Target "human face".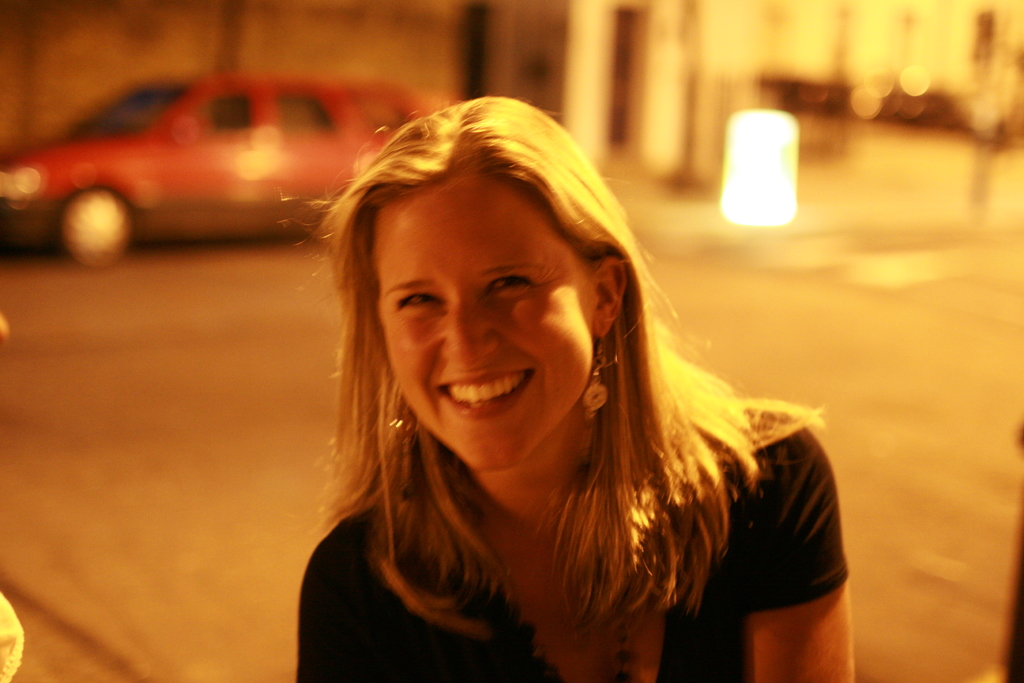
Target region: x1=379 y1=173 x2=612 y2=461.
